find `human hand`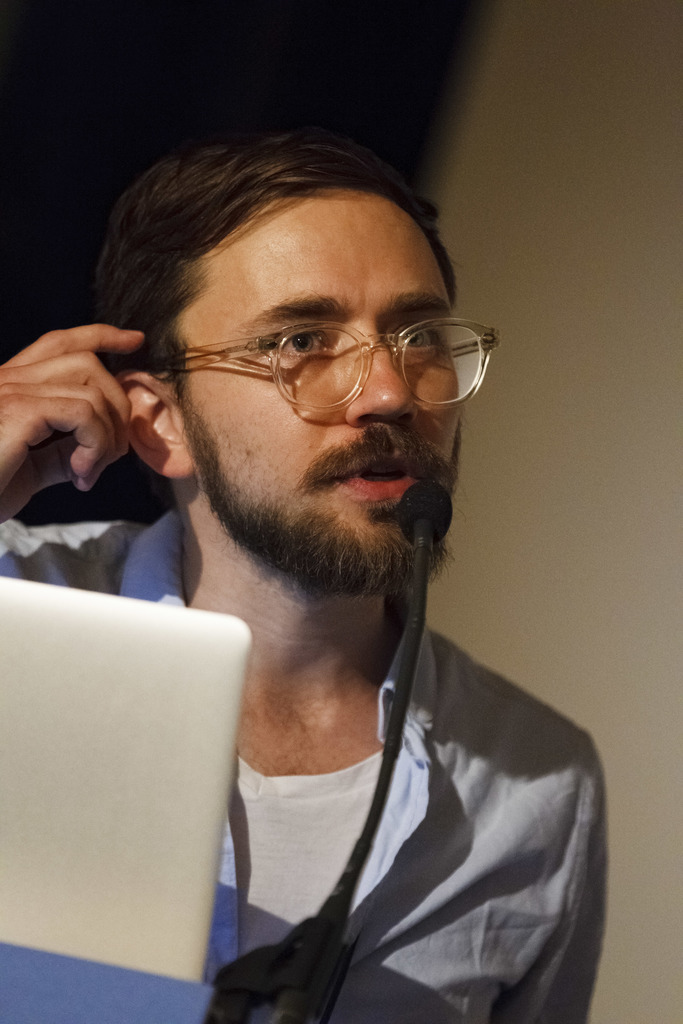
l=0, t=323, r=146, b=526
